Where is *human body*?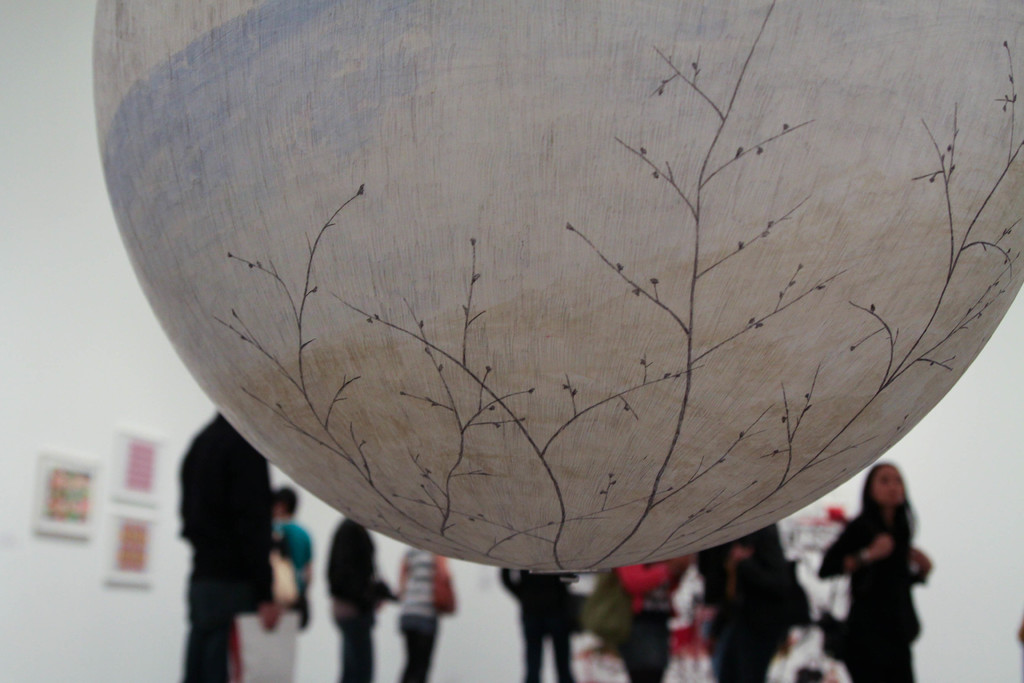
crop(582, 562, 687, 682).
